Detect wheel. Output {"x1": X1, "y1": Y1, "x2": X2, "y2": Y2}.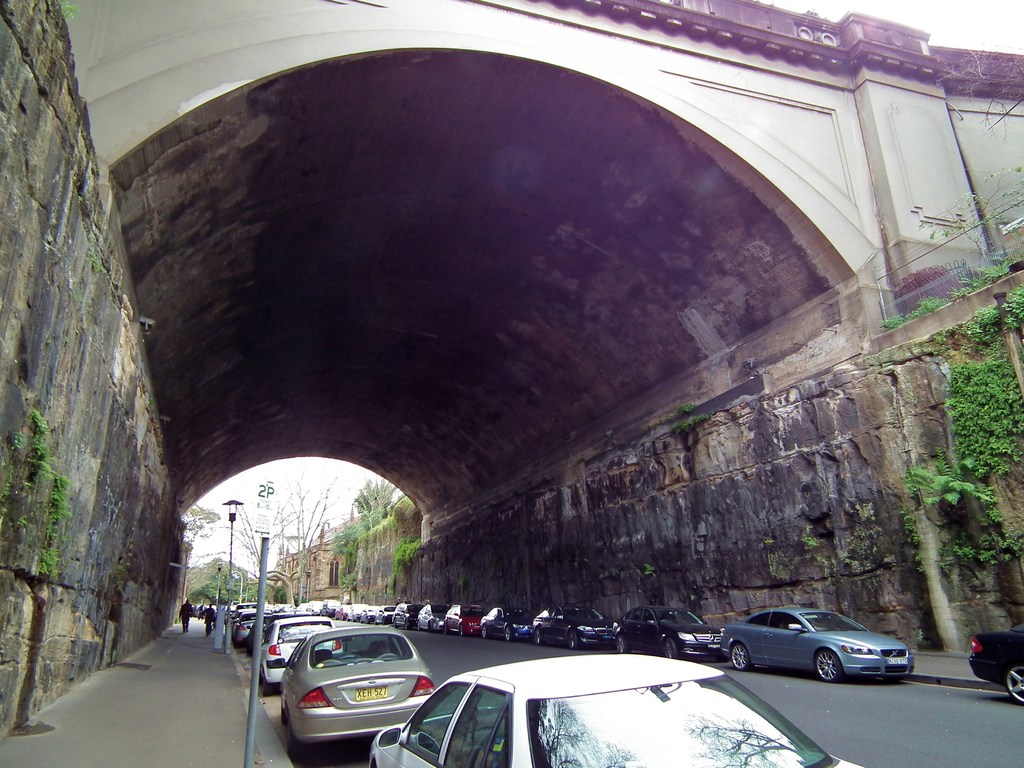
{"x1": 814, "y1": 649, "x2": 850, "y2": 681}.
